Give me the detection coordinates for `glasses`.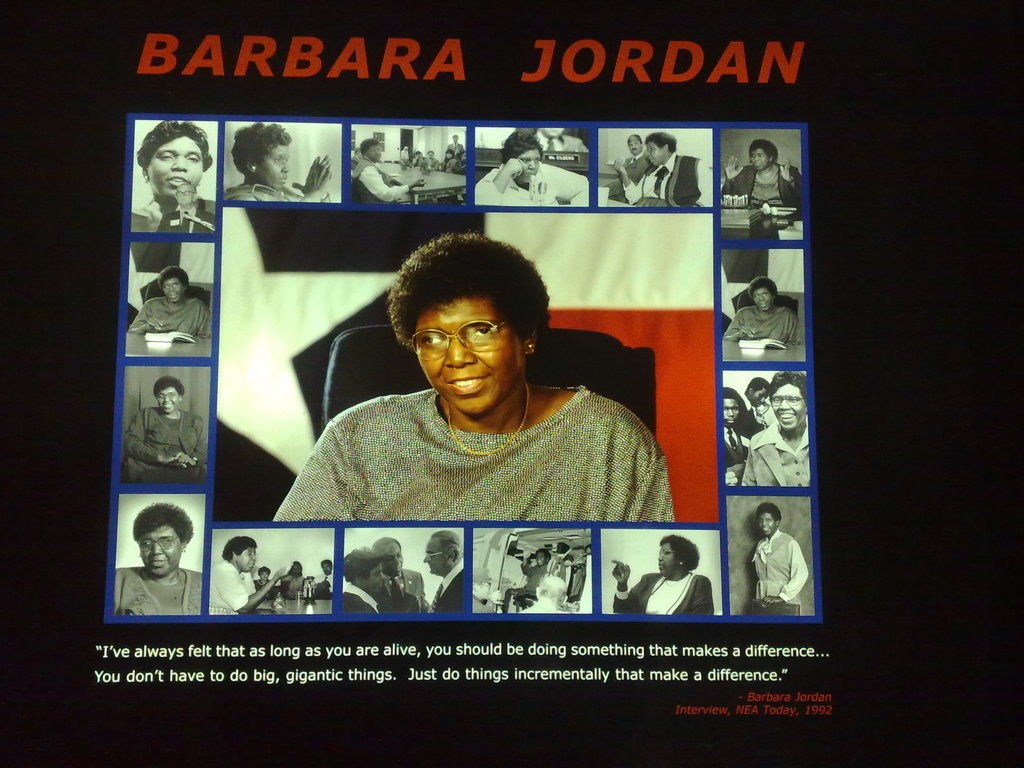
<bbox>248, 553, 263, 558</bbox>.
